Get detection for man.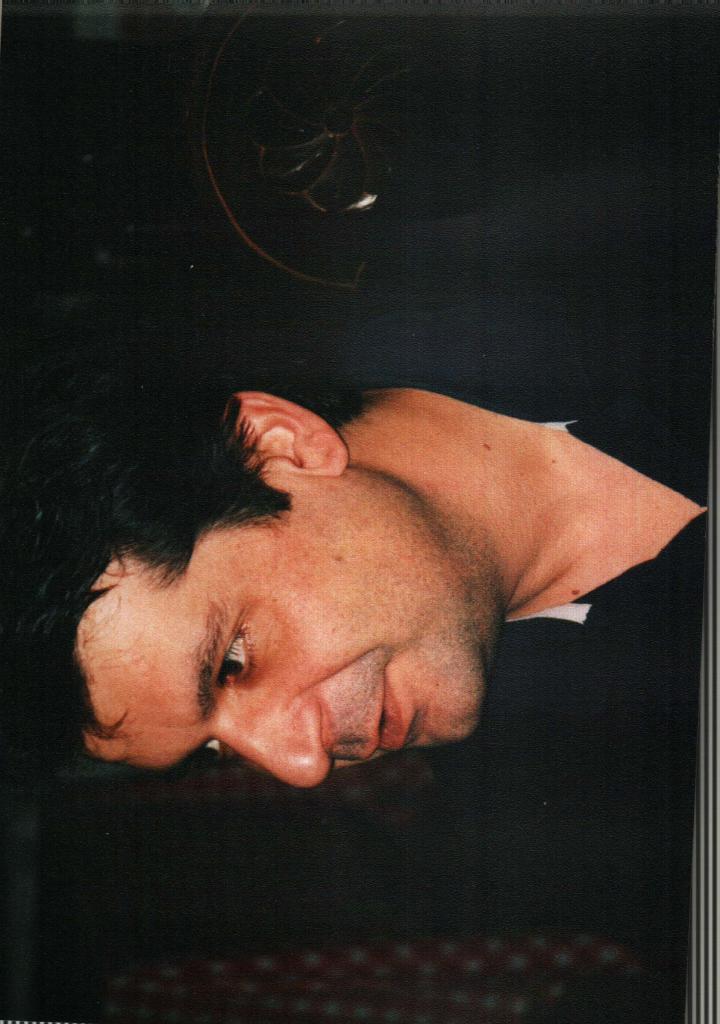
Detection: [x1=1, y1=256, x2=710, y2=933].
